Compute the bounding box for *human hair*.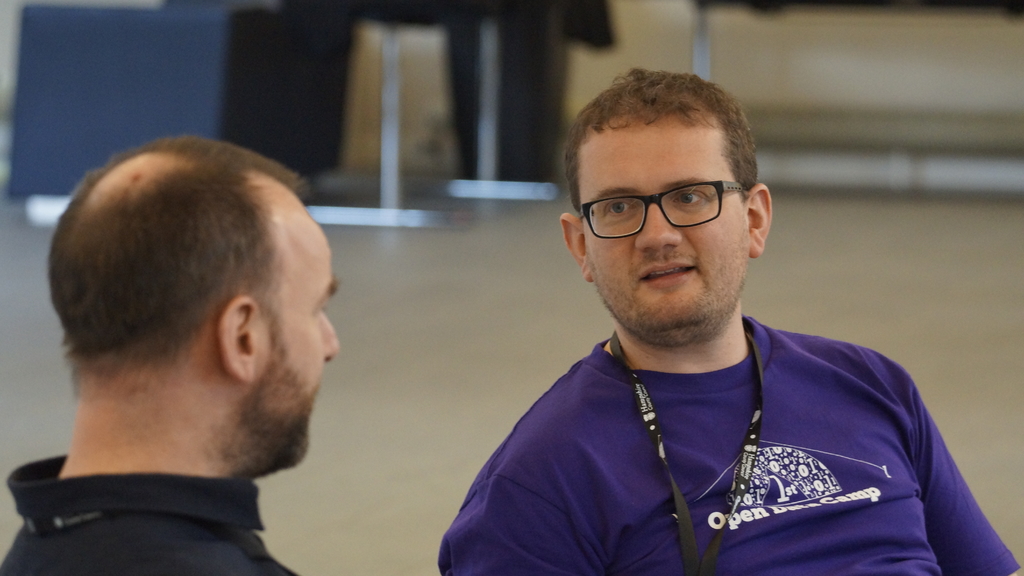
x1=565, y1=67, x2=760, y2=224.
